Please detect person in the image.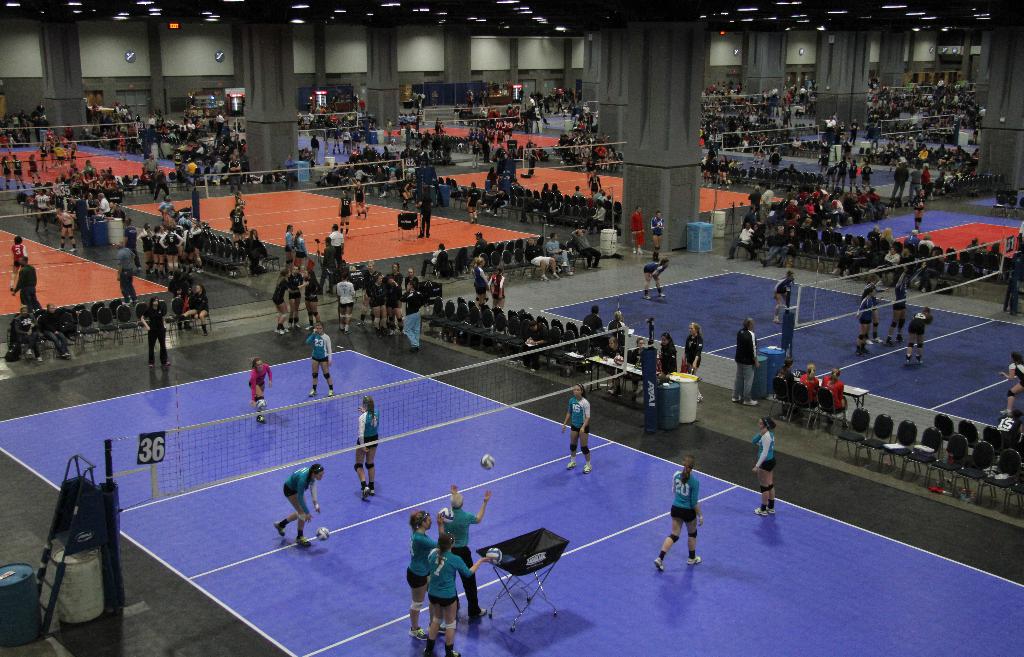
(left=660, top=334, right=673, bottom=376).
